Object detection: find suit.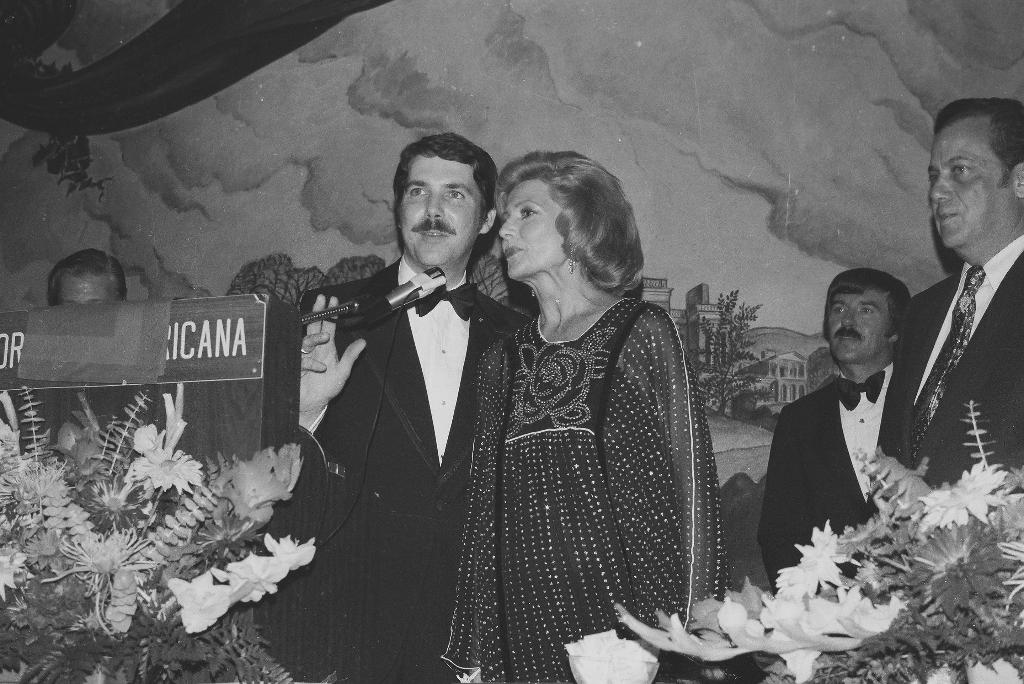
{"left": 898, "top": 191, "right": 1023, "bottom": 529}.
